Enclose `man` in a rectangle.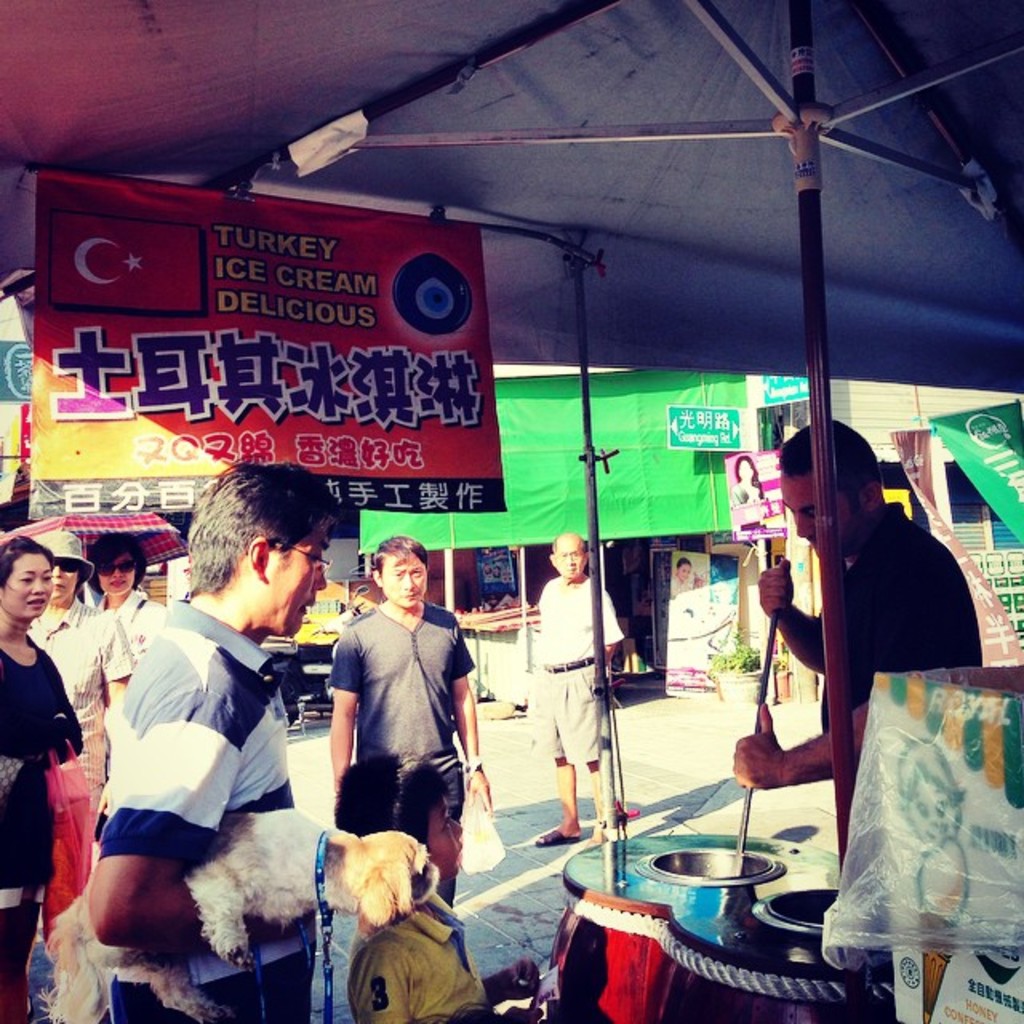
crop(530, 528, 622, 840).
